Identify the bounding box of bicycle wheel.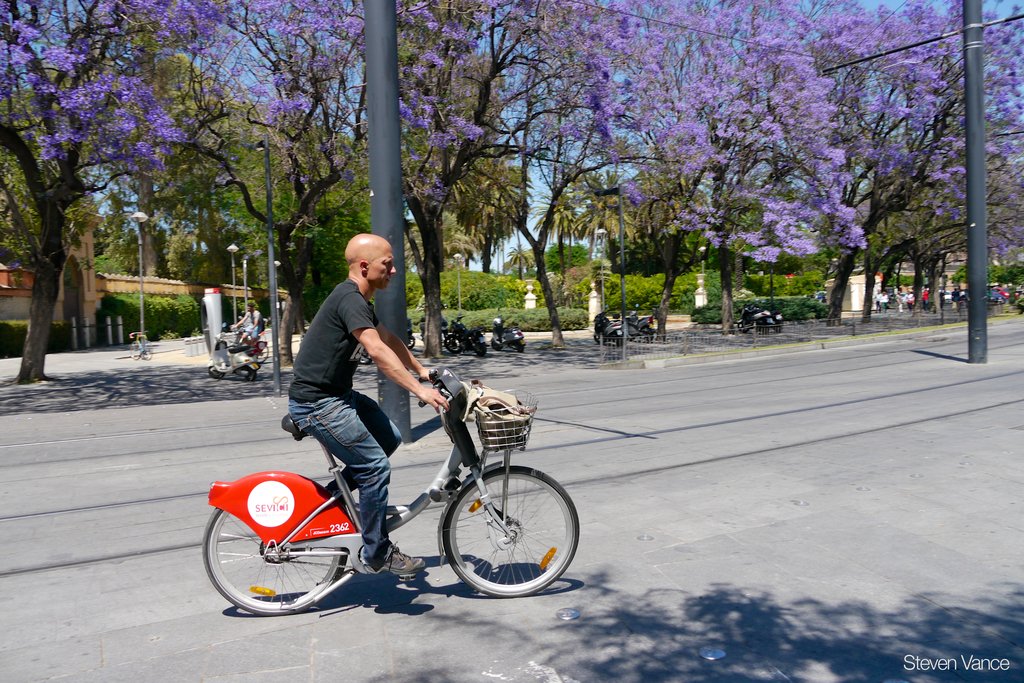
(201,506,348,619).
